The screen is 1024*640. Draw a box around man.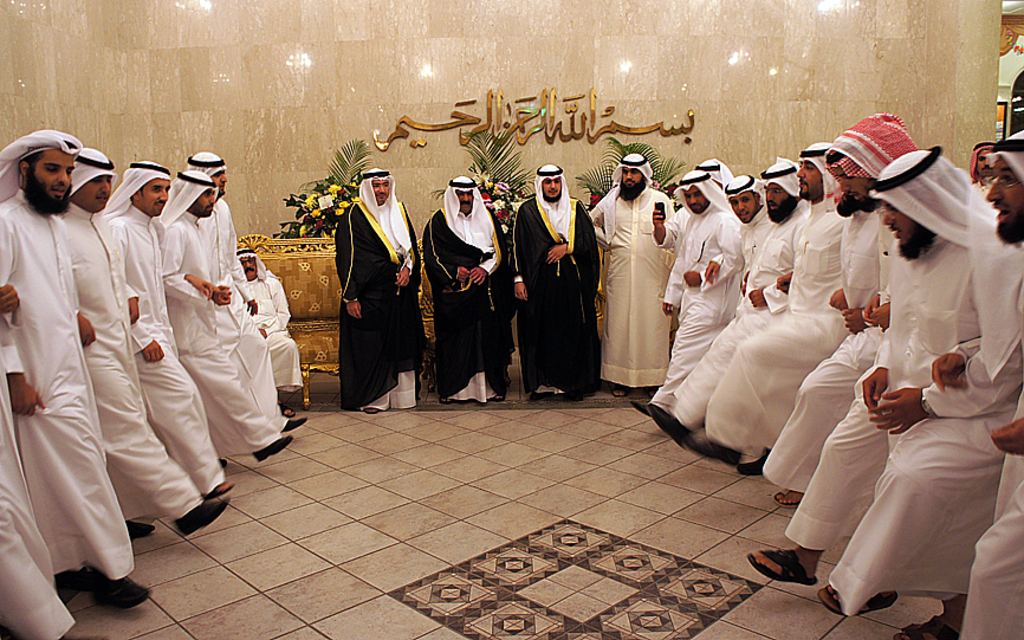
<box>630,166,741,424</box>.
